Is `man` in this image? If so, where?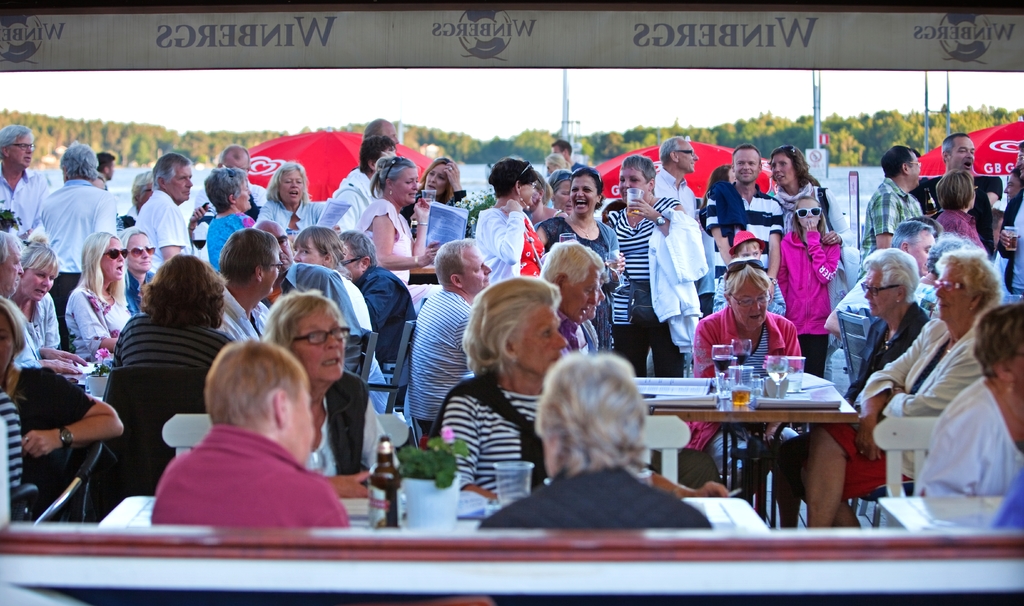
Yes, at {"left": 858, "top": 143, "right": 920, "bottom": 279}.
